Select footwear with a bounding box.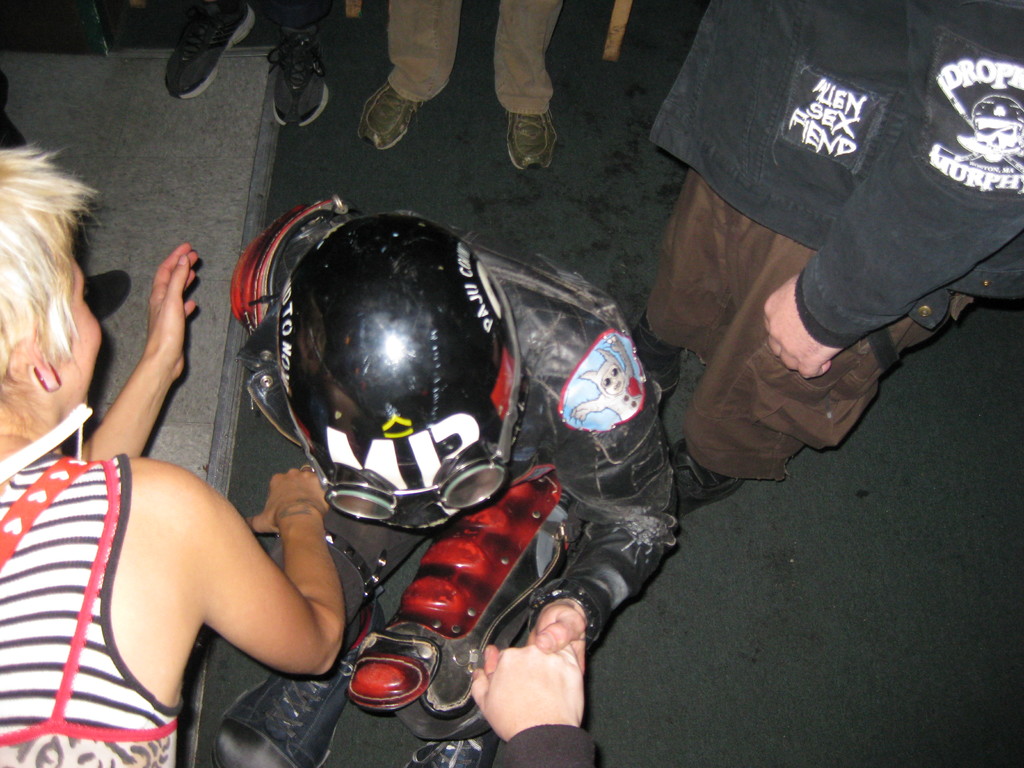
<region>630, 319, 680, 398</region>.
